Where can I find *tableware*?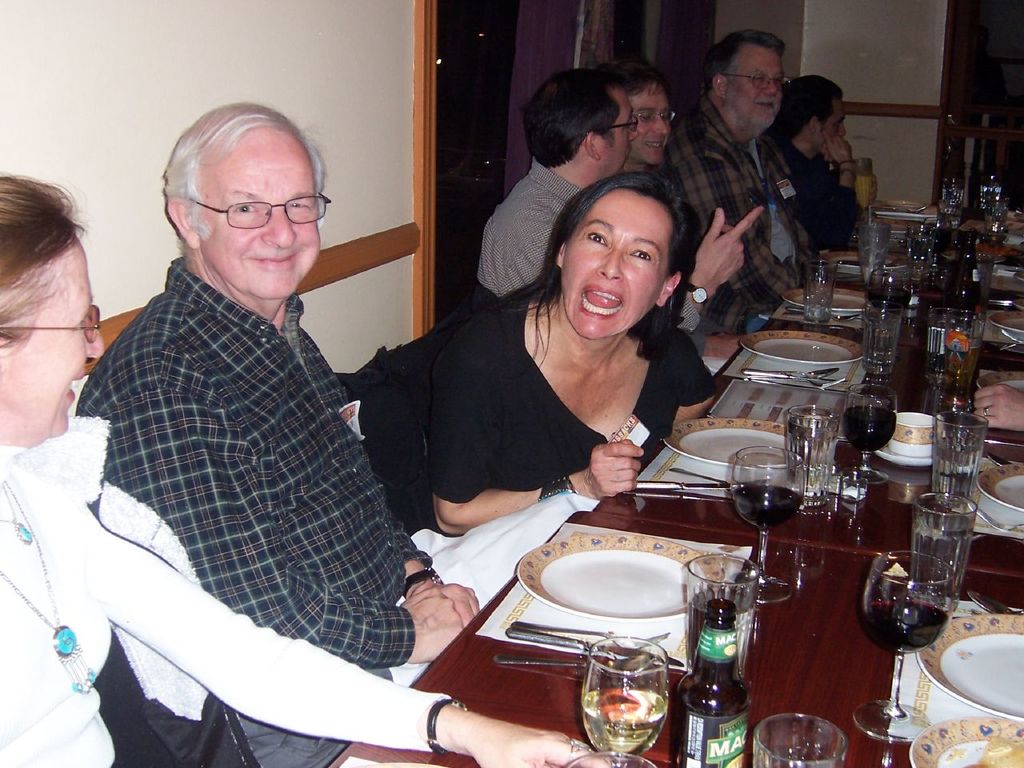
You can find it at bbox=[736, 368, 841, 376].
